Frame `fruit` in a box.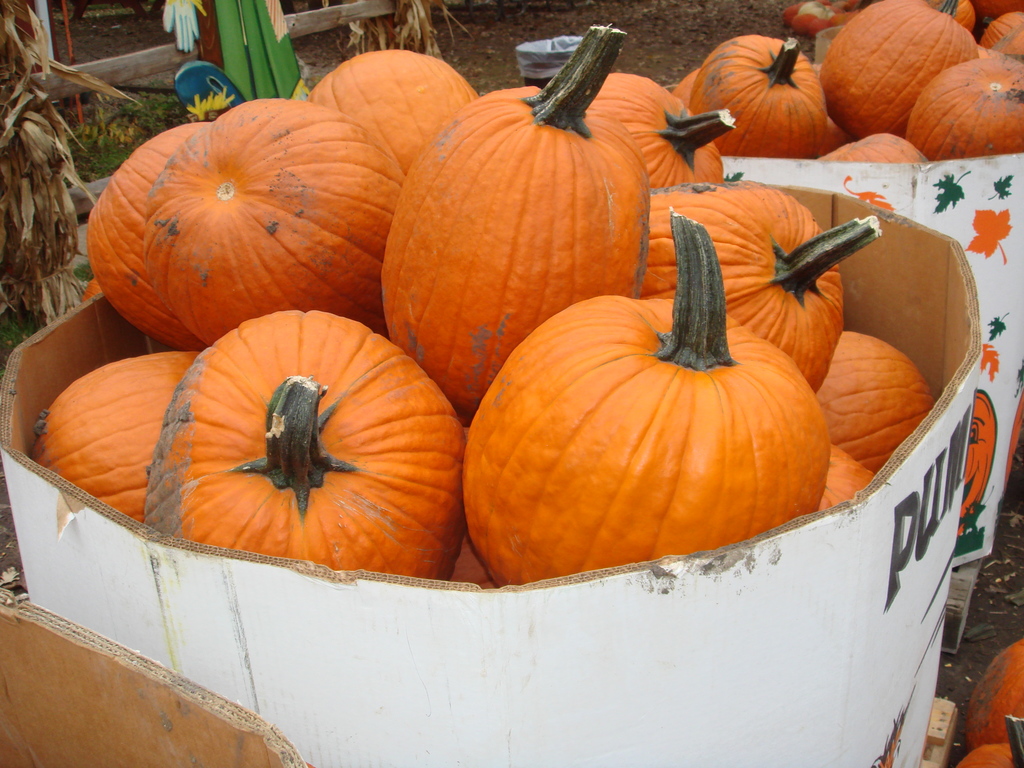
locate(829, 20, 941, 132).
